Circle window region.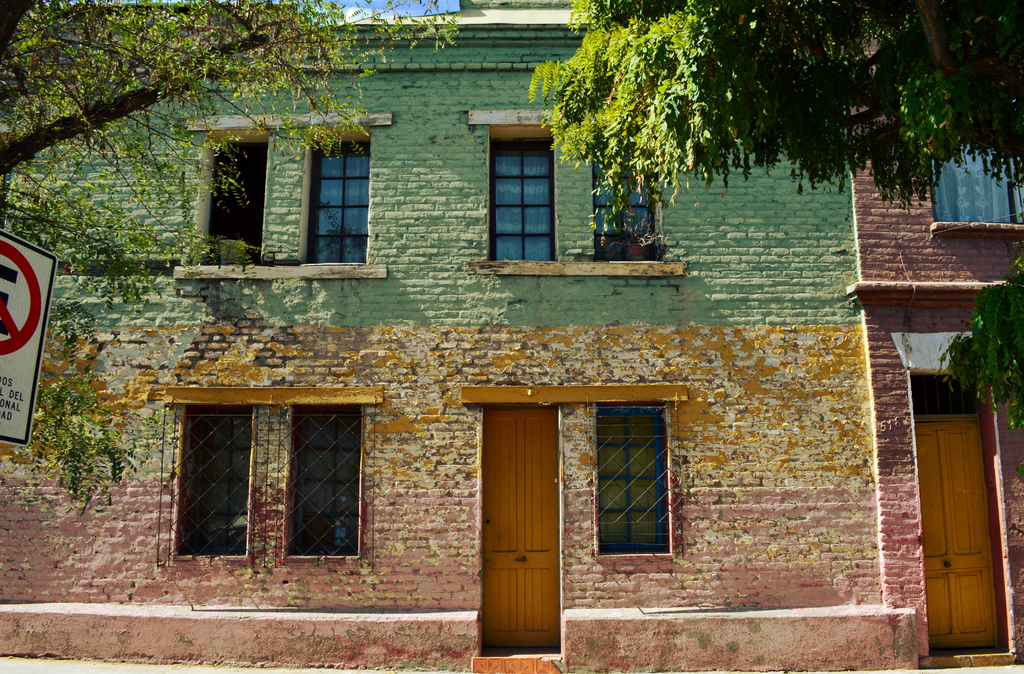
Region: <box>313,138,371,260</box>.
